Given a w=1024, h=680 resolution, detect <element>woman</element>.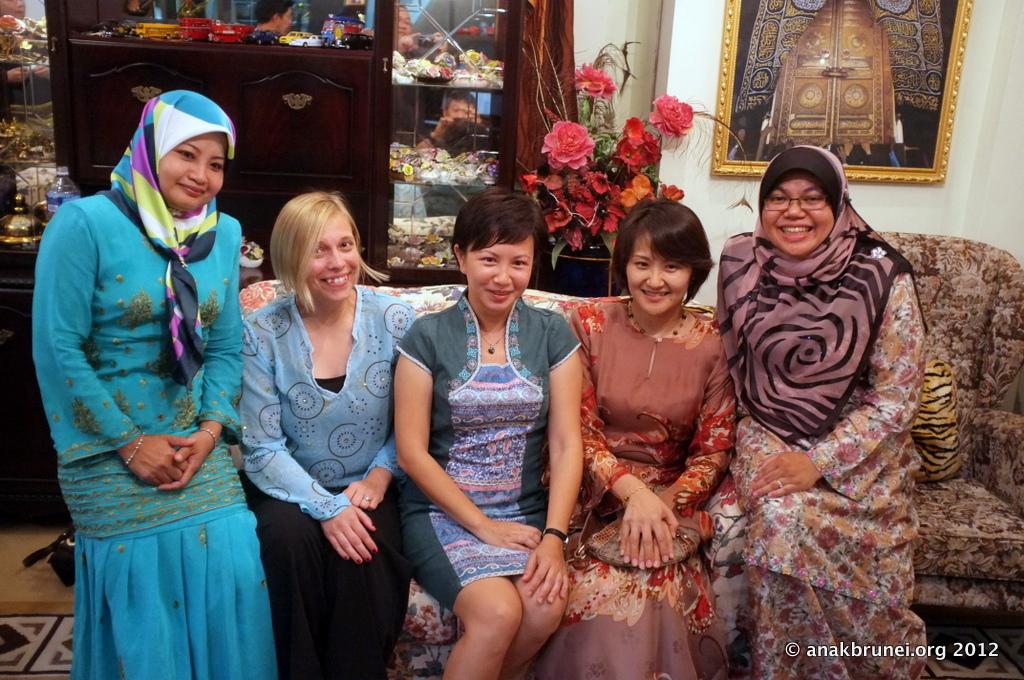
x1=382, y1=180, x2=599, y2=678.
